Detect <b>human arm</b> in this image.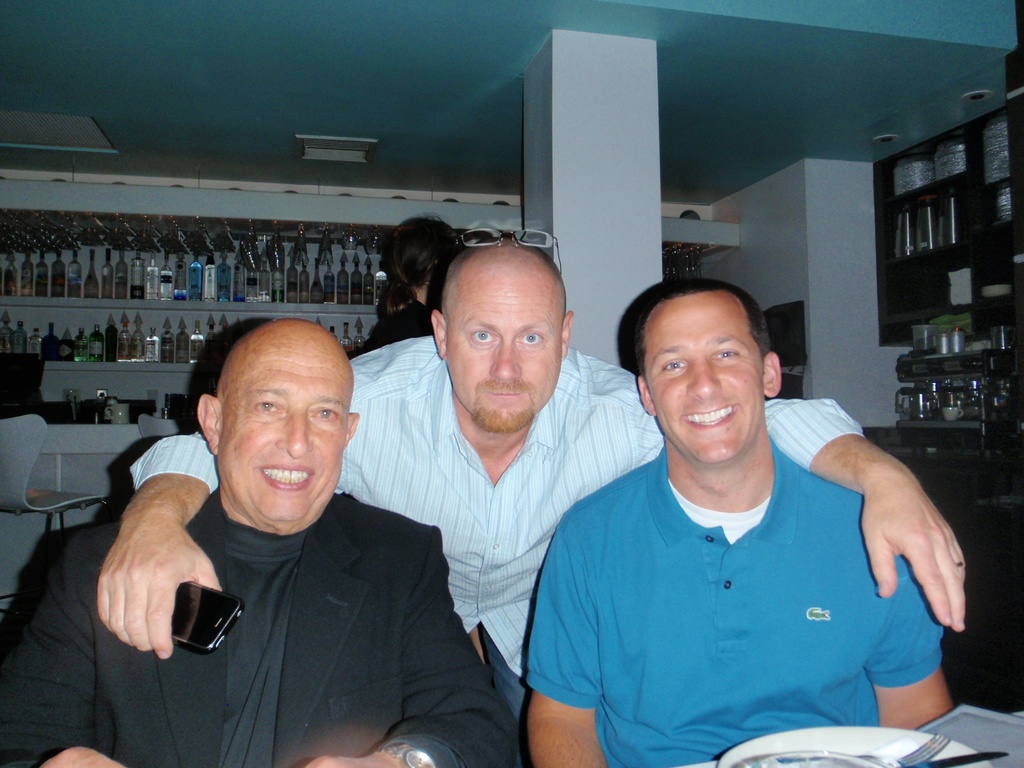
Detection: l=569, t=342, r=972, b=637.
